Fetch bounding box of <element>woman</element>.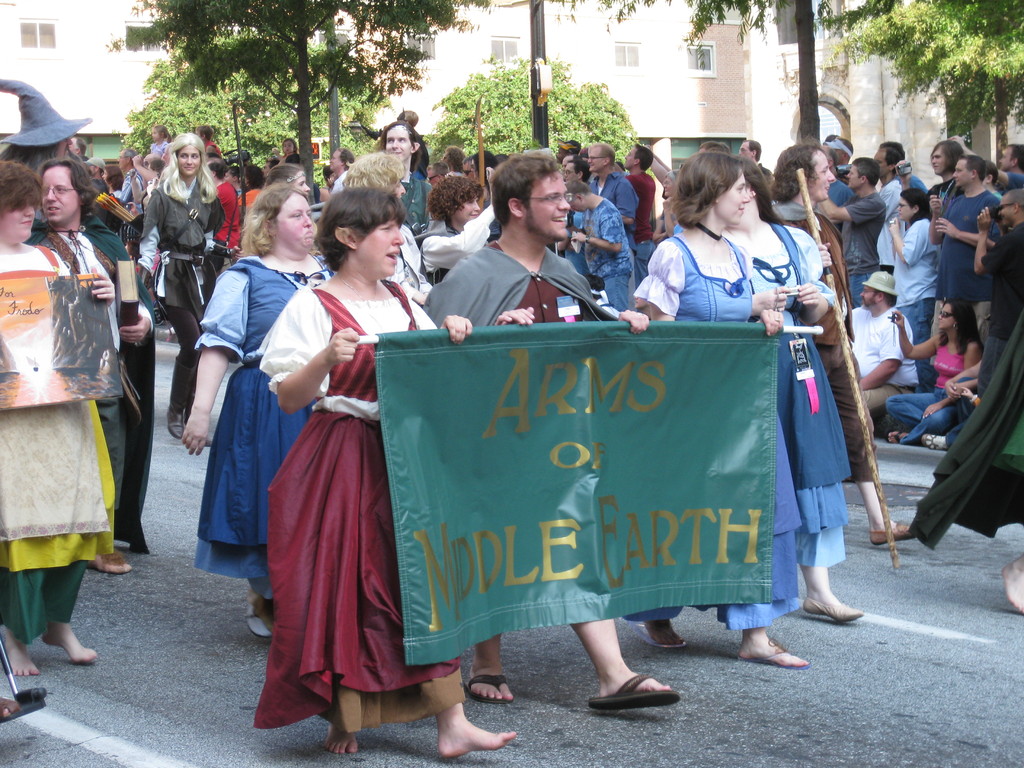
Bbox: (255, 183, 518, 761).
